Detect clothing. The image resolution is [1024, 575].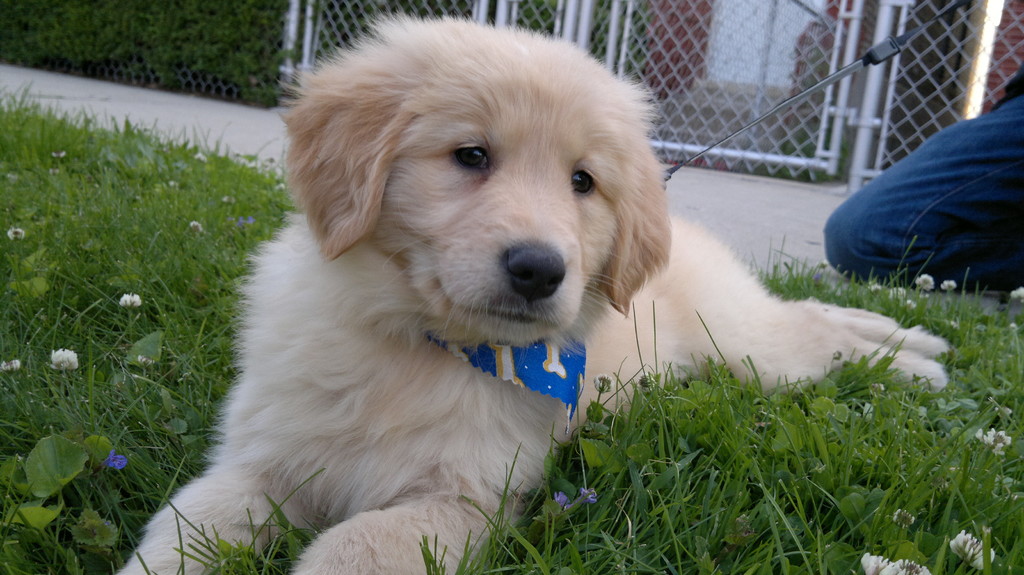
(left=825, top=56, right=1023, bottom=294).
